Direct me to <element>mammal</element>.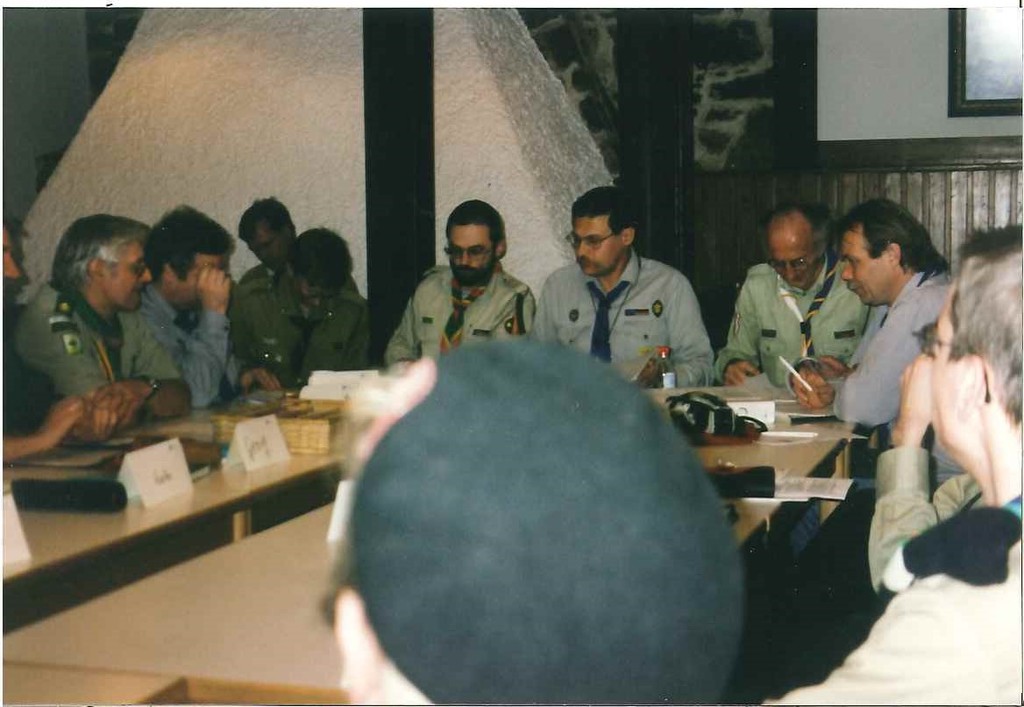
Direction: [0, 212, 90, 466].
